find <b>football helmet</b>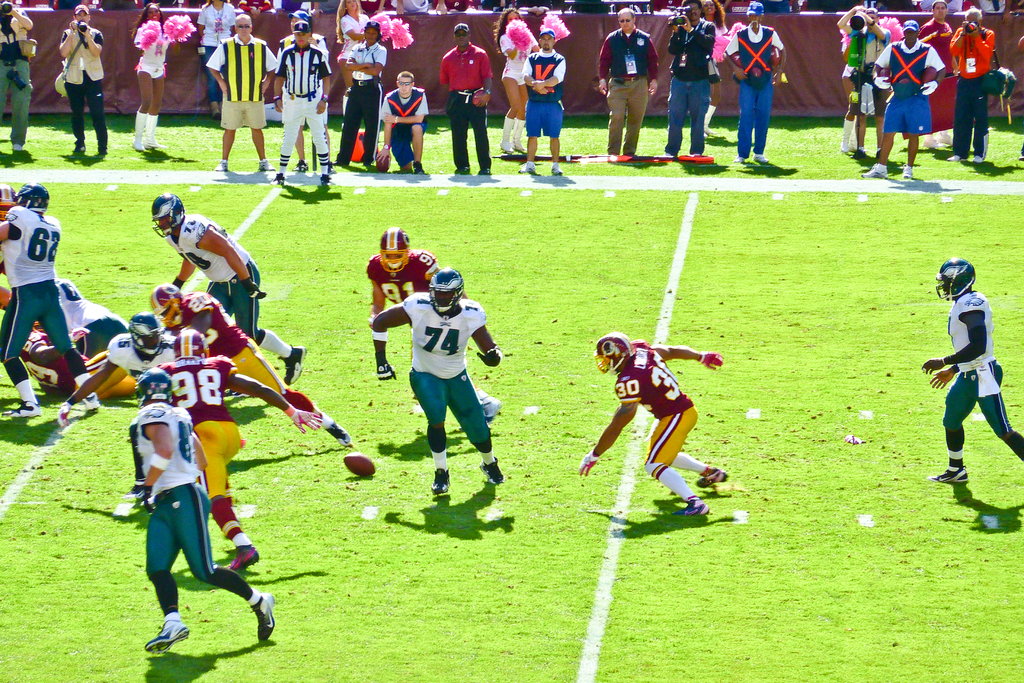
crop(935, 253, 974, 311)
